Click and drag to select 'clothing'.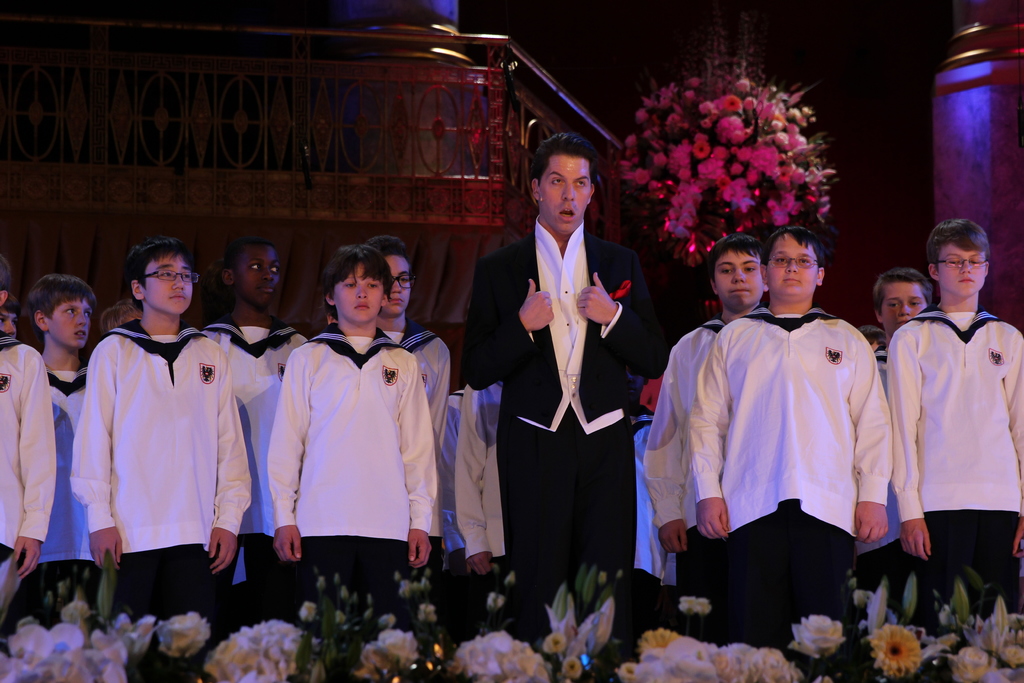
Selection: <region>882, 300, 1023, 641</region>.
